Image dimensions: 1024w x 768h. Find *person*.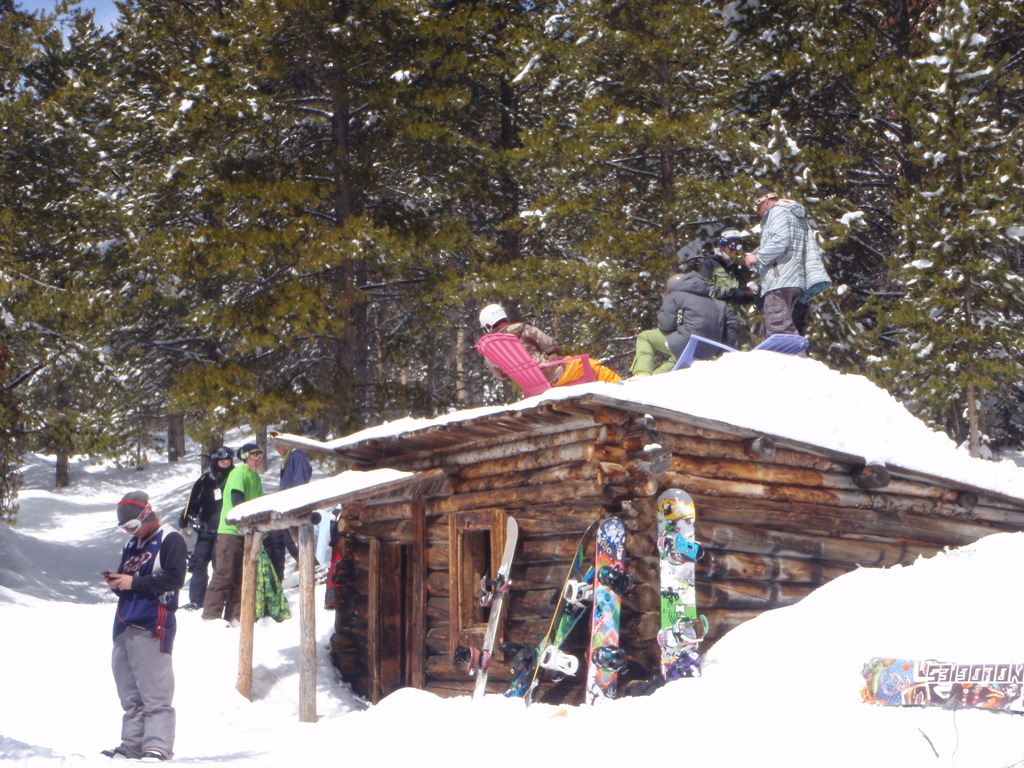
pyautogui.locateOnScreen(739, 186, 829, 339).
